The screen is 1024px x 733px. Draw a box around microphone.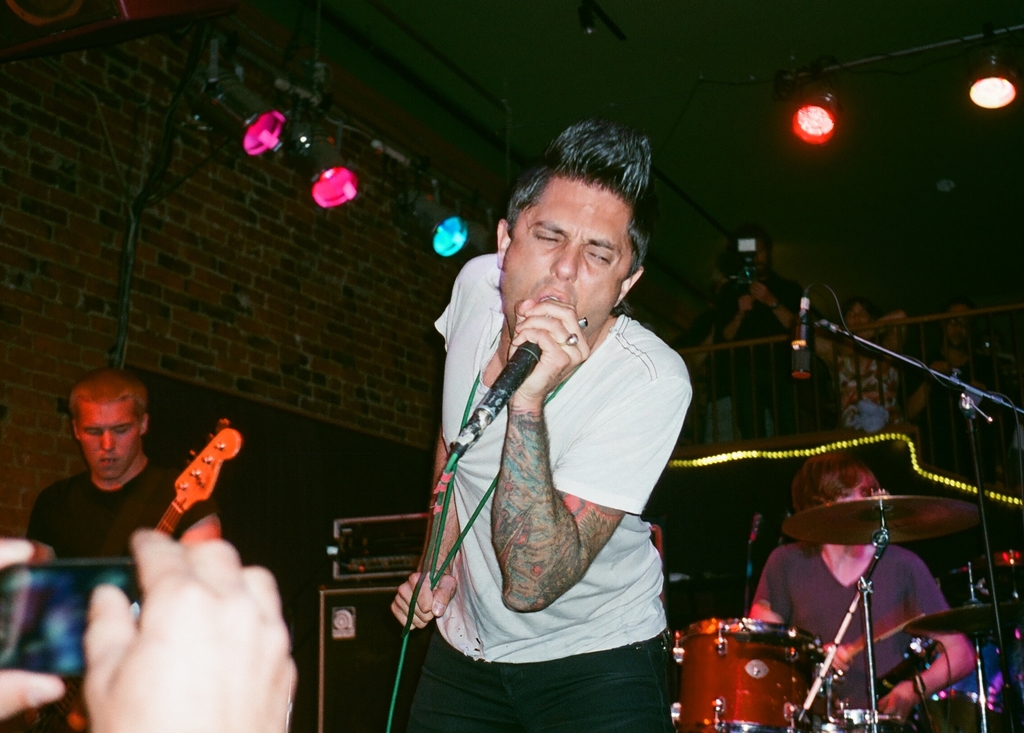
(left=792, top=295, right=815, bottom=382).
